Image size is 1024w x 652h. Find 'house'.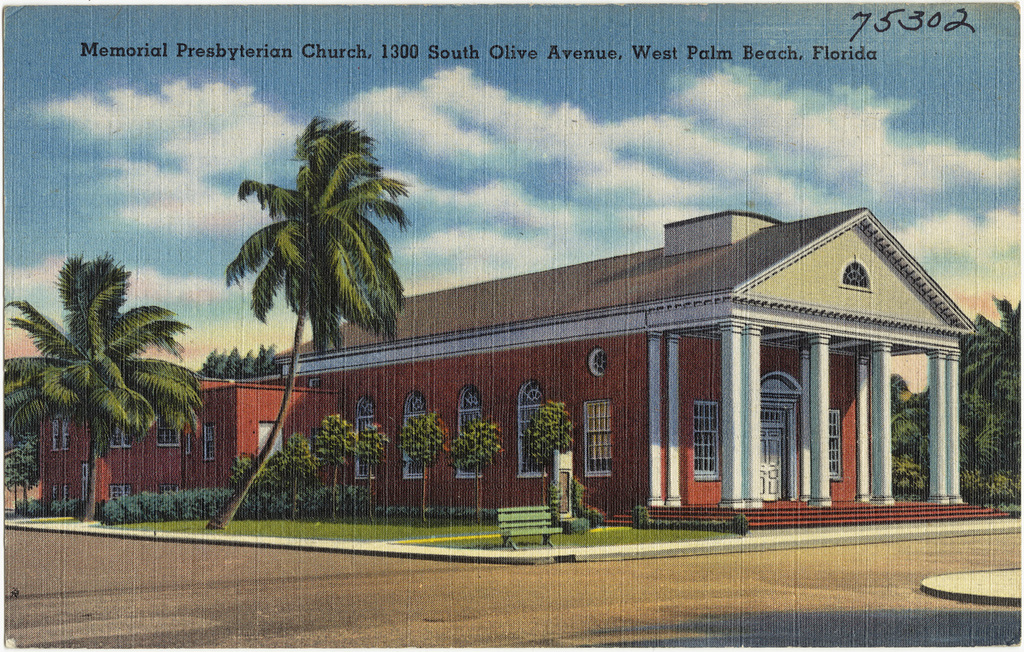
(37, 205, 979, 534).
